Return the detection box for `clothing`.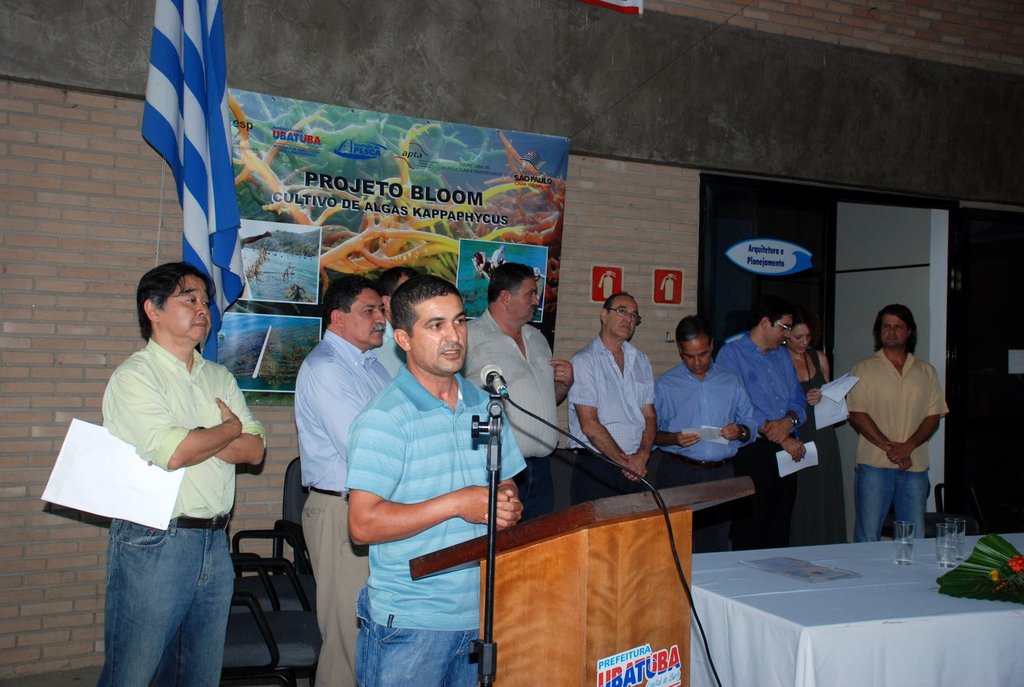
(x1=291, y1=328, x2=391, y2=496).
